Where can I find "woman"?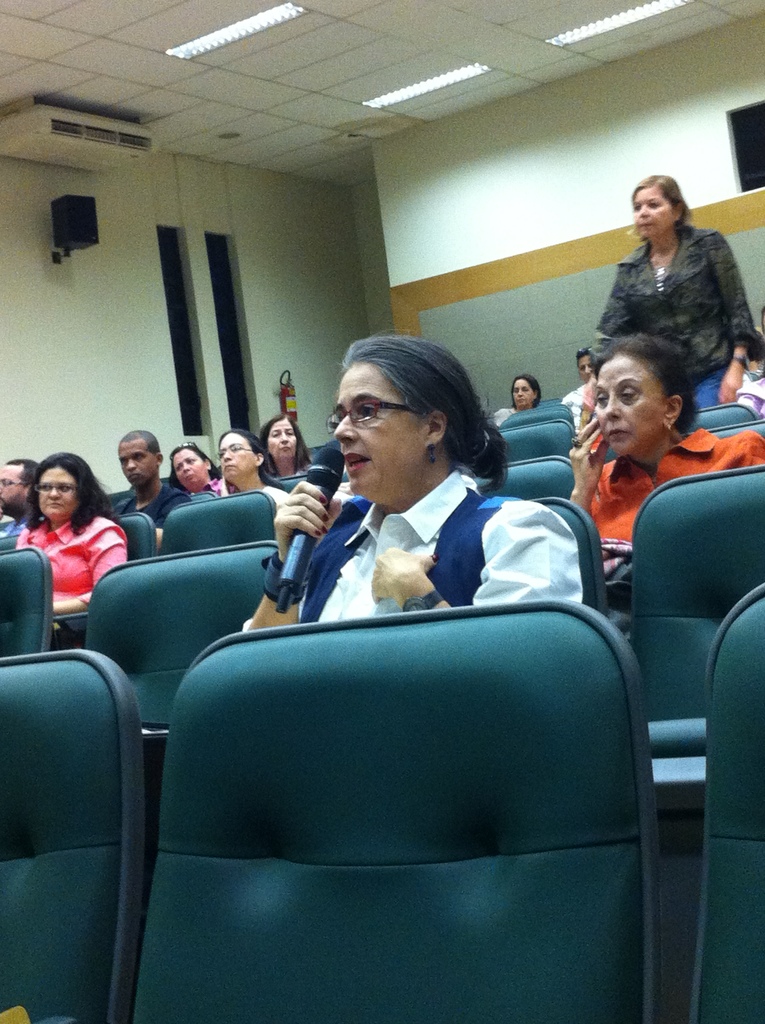
You can find it at {"left": 584, "top": 168, "right": 764, "bottom": 408}.
